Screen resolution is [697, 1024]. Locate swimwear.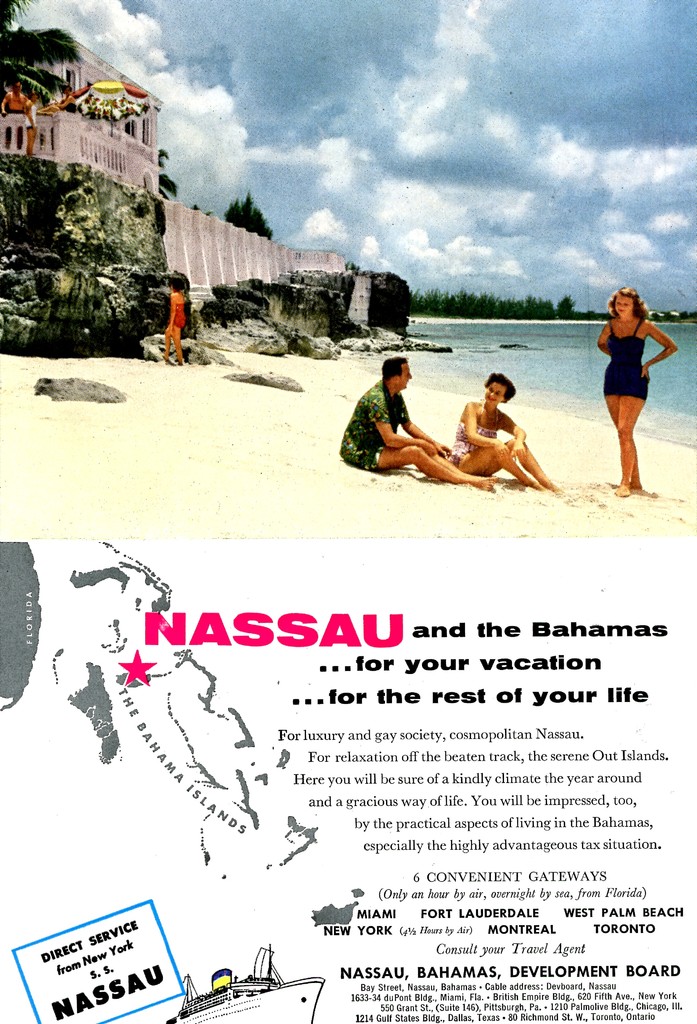
593, 318, 658, 409.
